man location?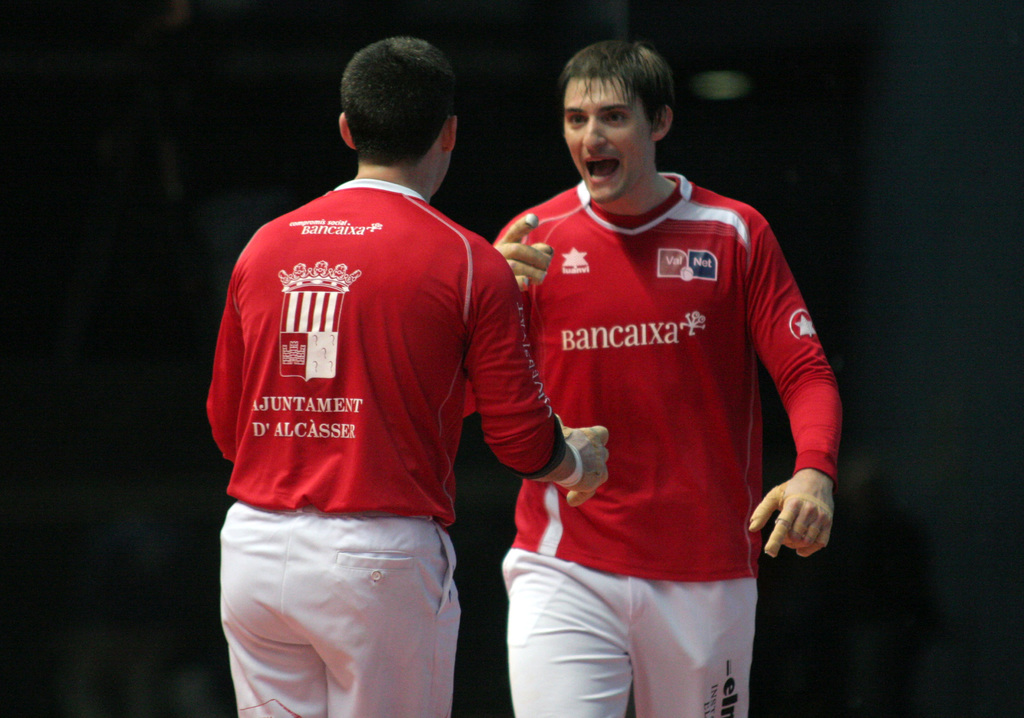
detection(204, 17, 542, 717)
